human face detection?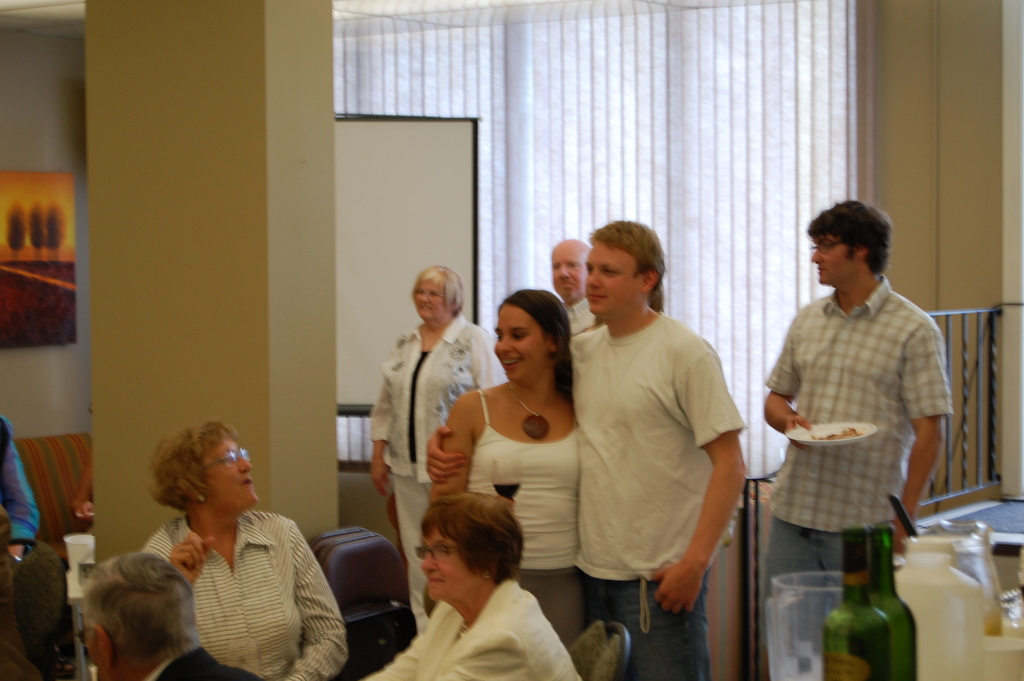
(left=584, top=242, right=643, bottom=314)
